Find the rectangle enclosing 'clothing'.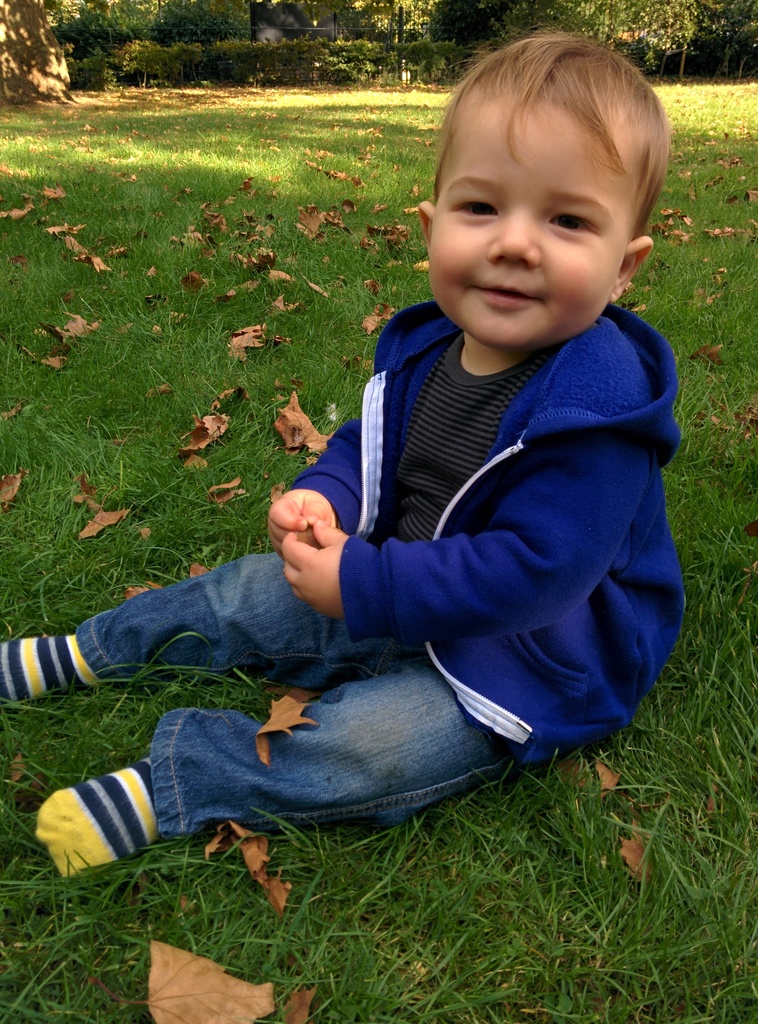
Rect(111, 219, 688, 867).
